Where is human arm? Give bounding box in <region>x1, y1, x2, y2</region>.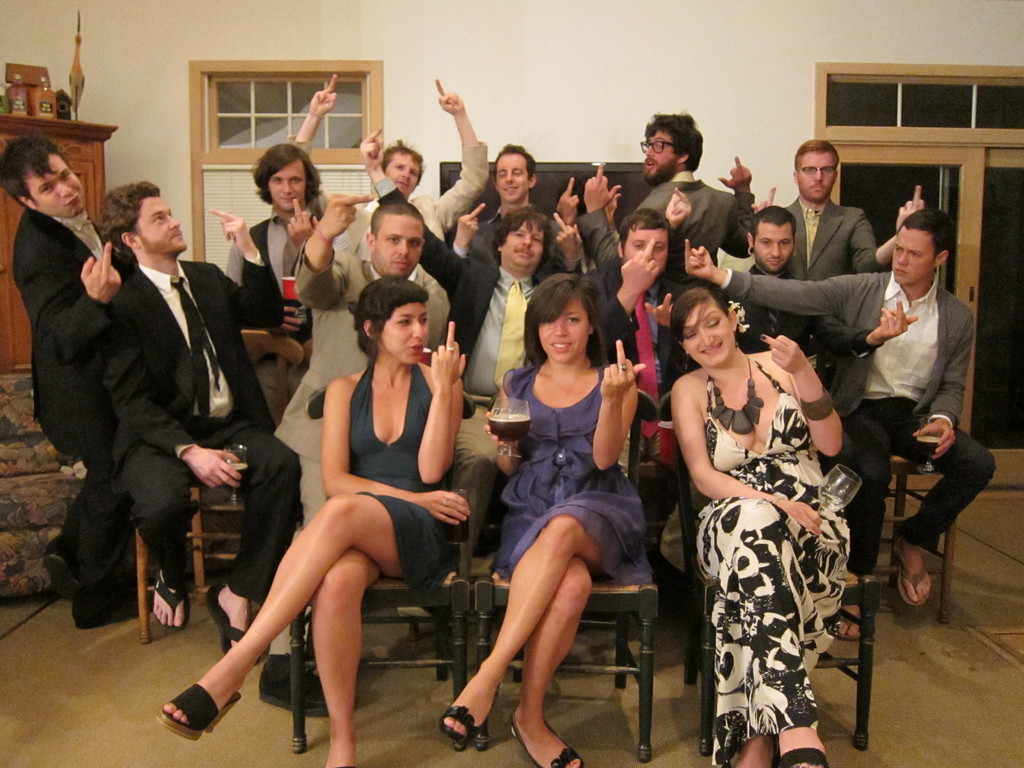
<region>582, 237, 659, 352</region>.
